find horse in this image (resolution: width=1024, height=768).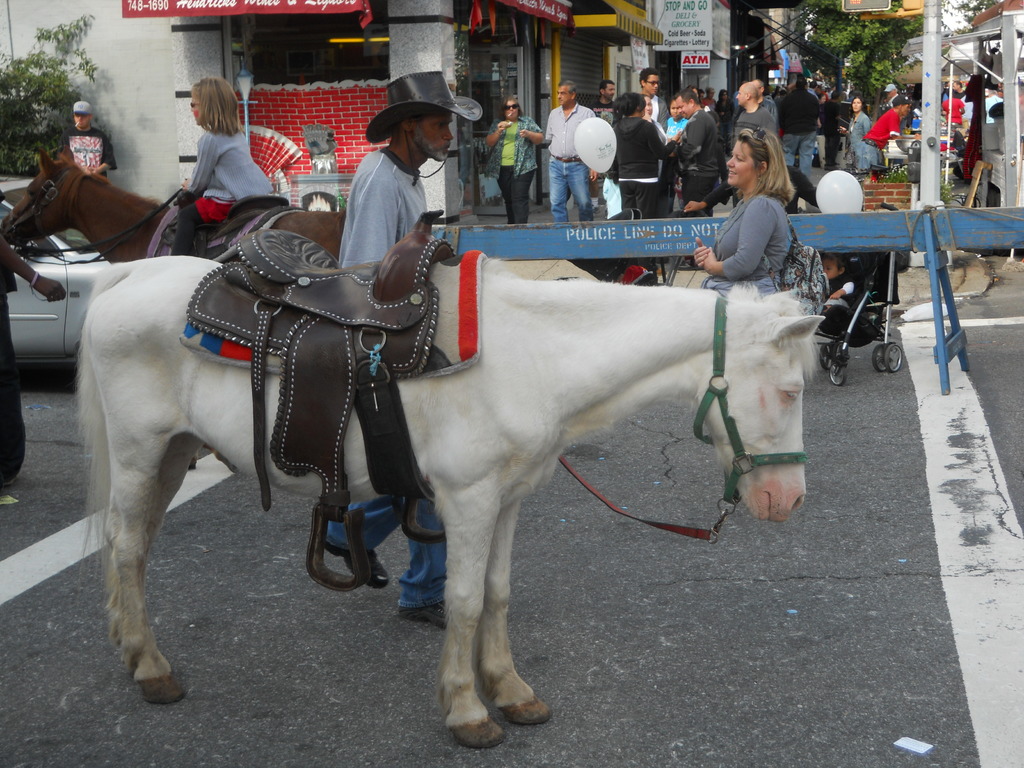
0:145:345:468.
